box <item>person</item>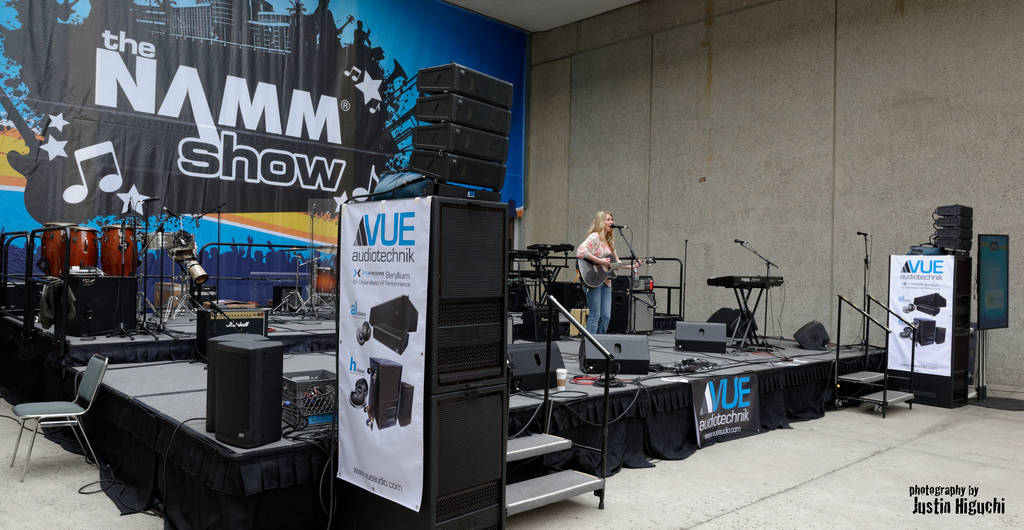
Rect(572, 200, 626, 327)
